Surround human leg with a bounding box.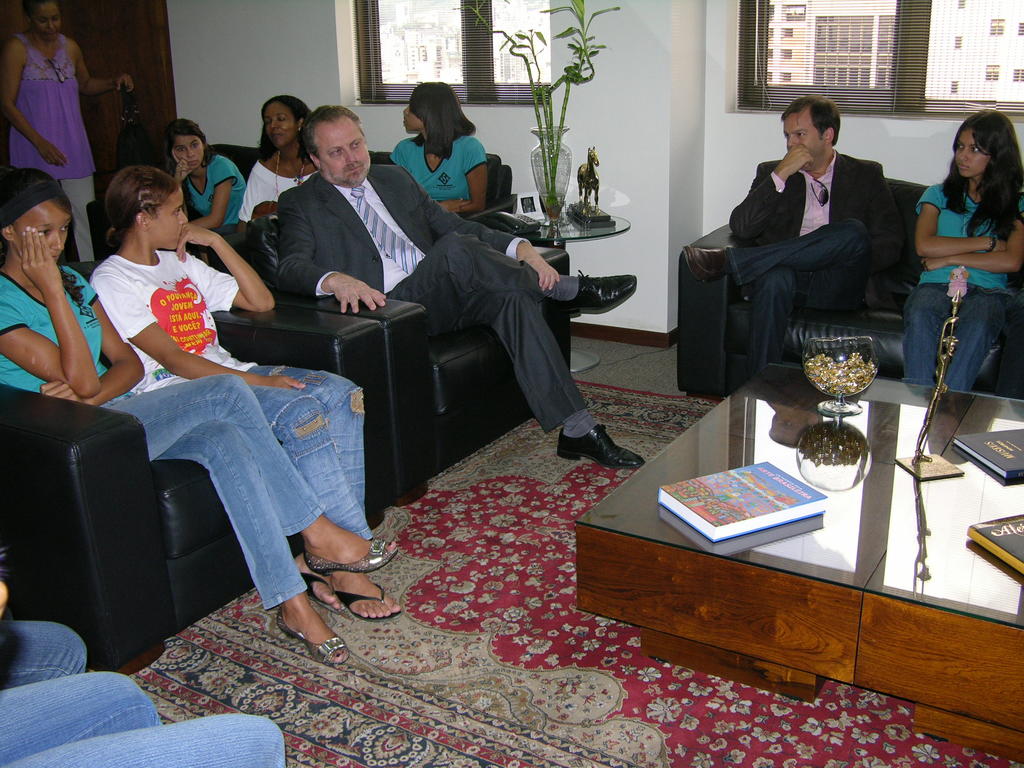
locate(483, 291, 645, 465).
